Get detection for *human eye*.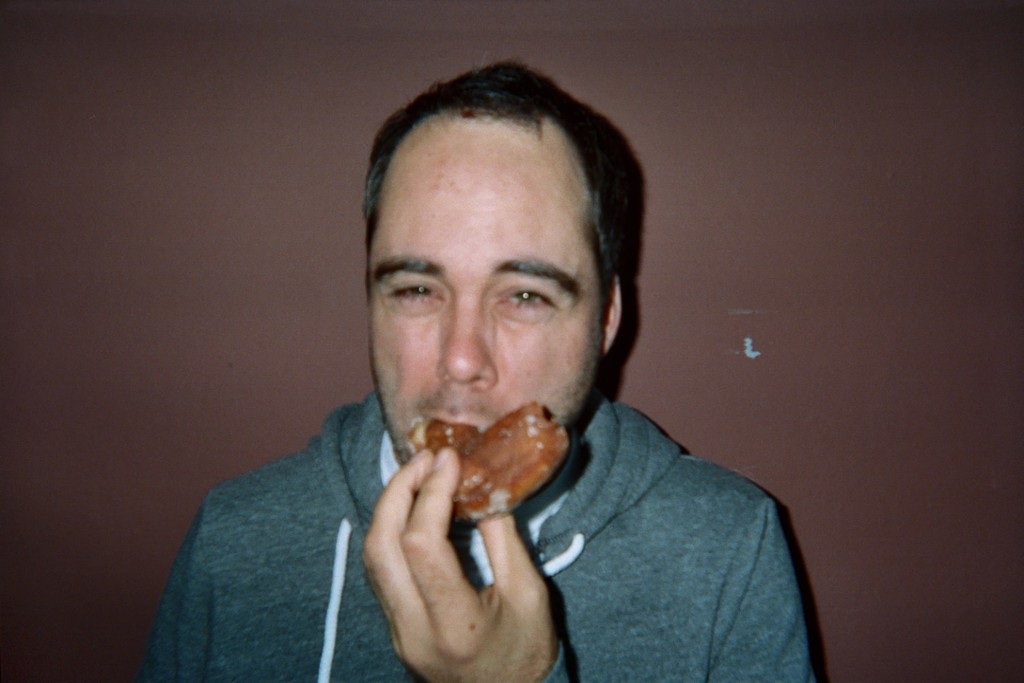
Detection: {"left": 383, "top": 275, "right": 442, "bottom": 312}.
